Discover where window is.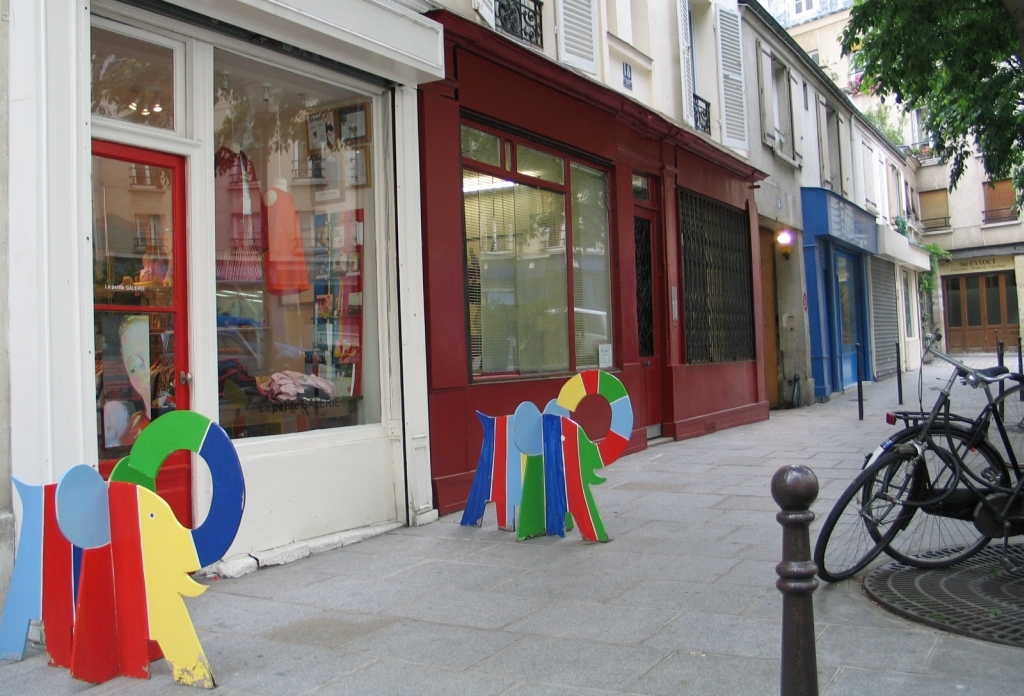
Discovered at bbox(765, 49, 798, 164).
